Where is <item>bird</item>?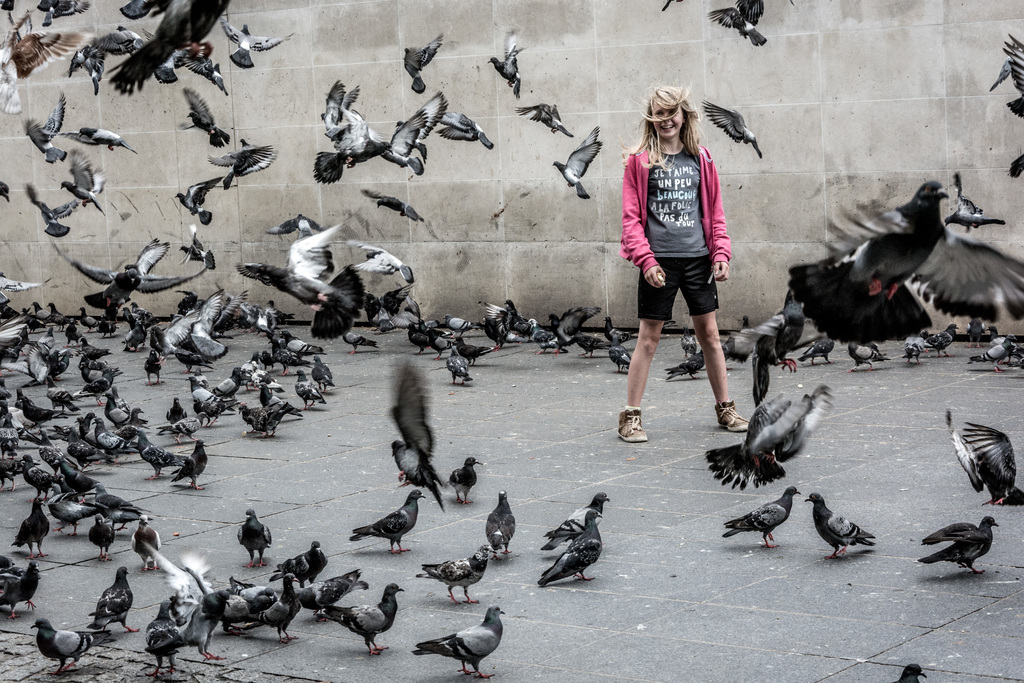
box=[705, 0, 768, 51].
